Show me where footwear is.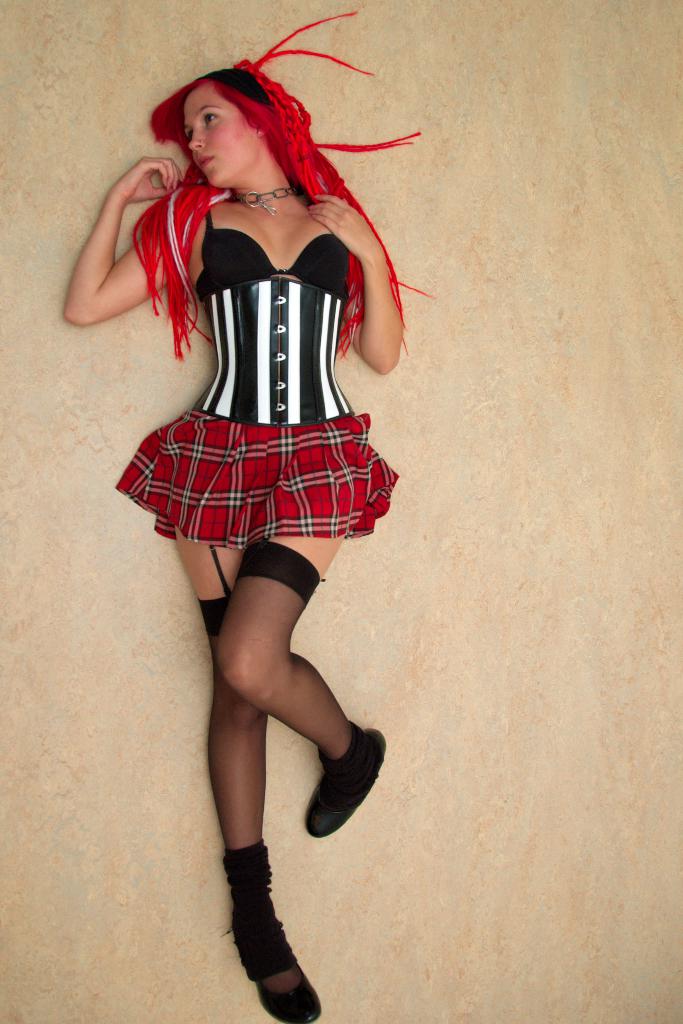
footwear is at box=[308, 717, 387, 836].
